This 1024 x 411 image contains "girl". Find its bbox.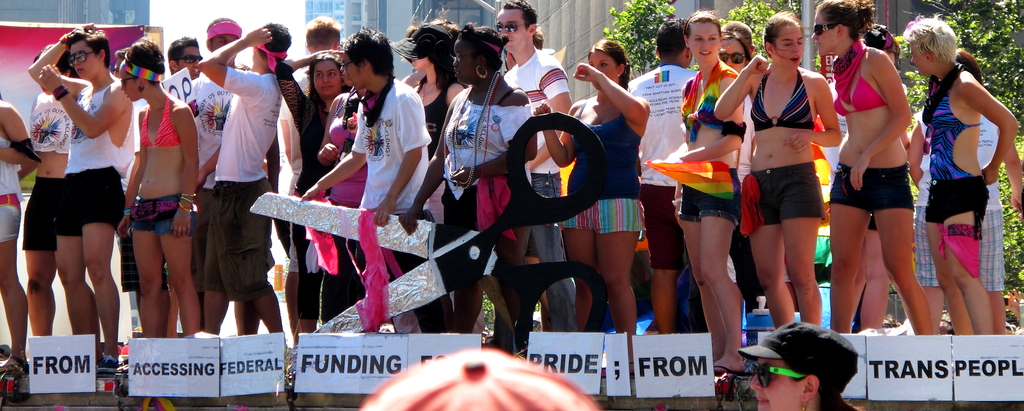
x1=671 y1=13 x2=753 y2=383.
